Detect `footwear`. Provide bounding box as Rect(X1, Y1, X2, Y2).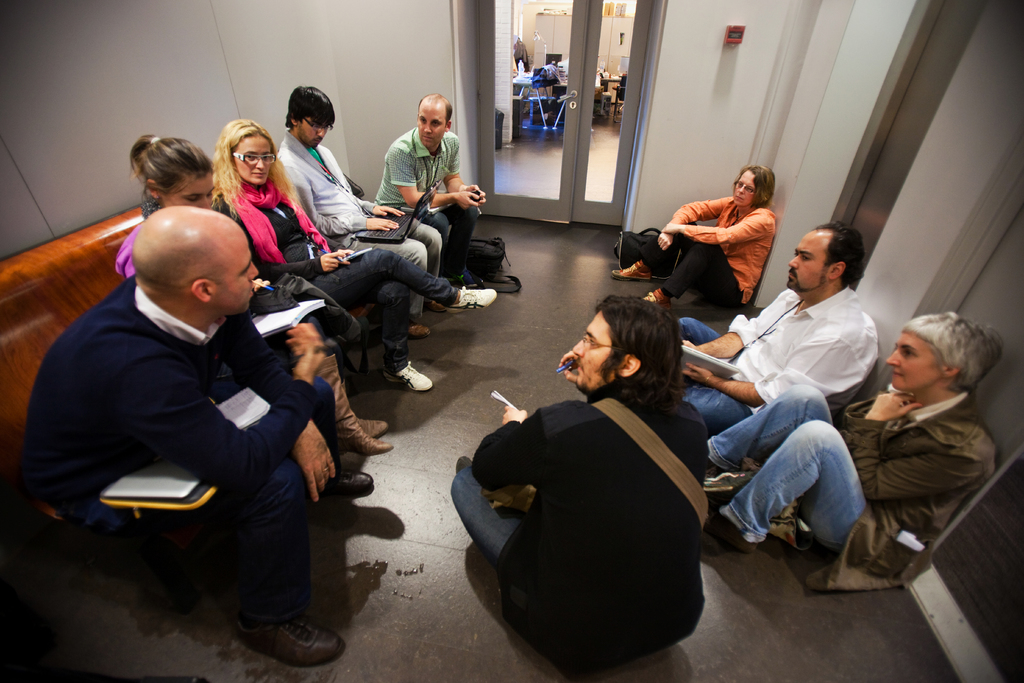
Rect(453, 283, 497, 315).
